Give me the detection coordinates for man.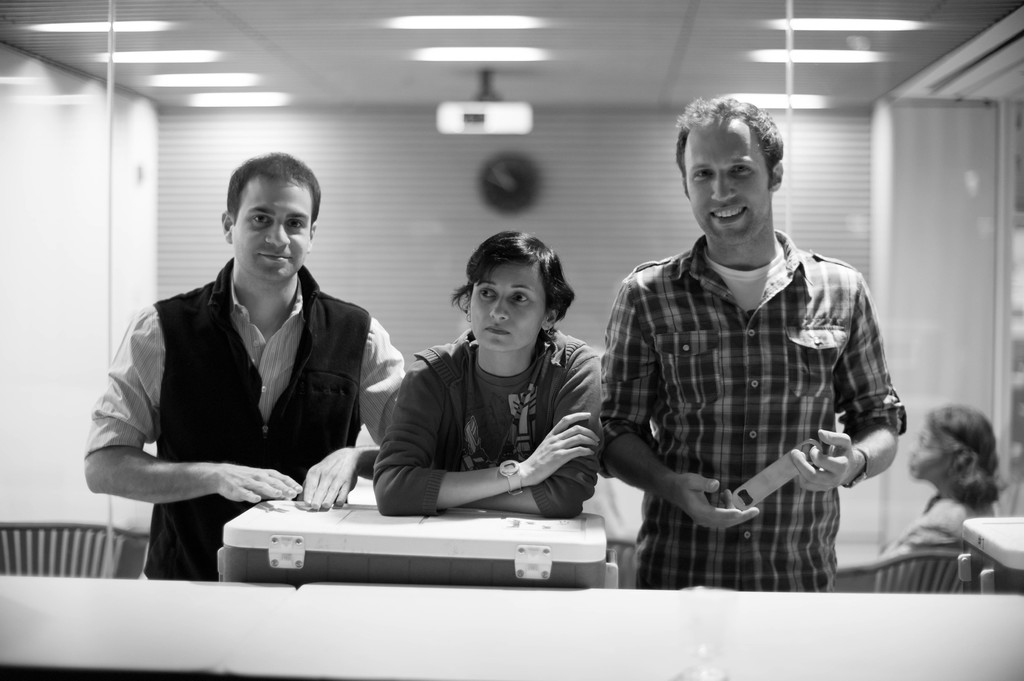
pyautogui.locateOnScreen(600, 83, 898, 588).
